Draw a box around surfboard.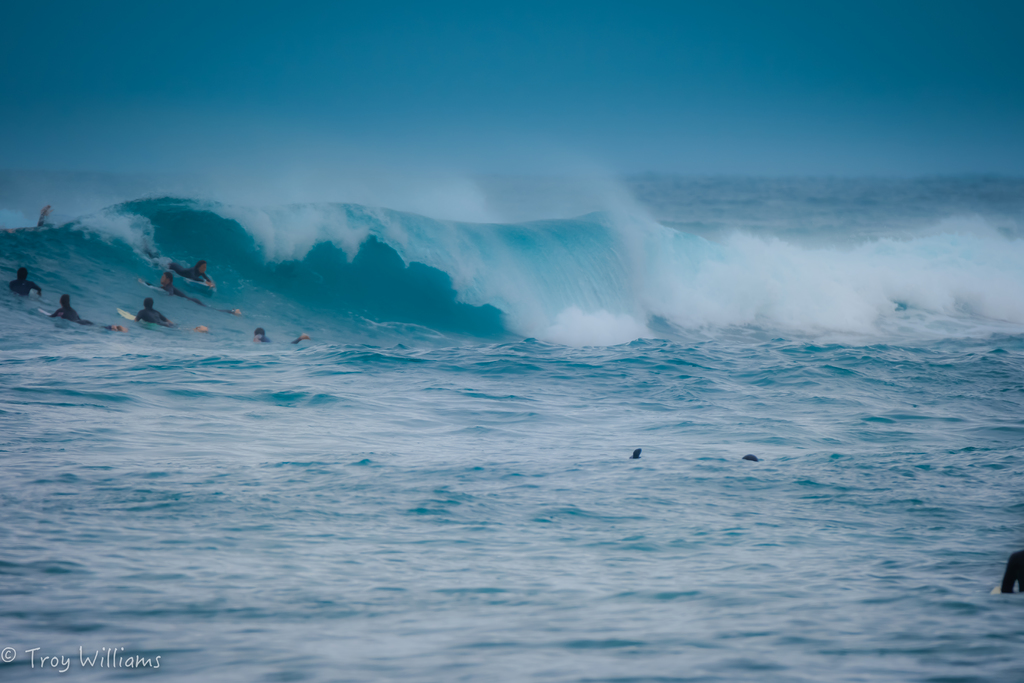
bbox=[115, 307, 138, 327].
